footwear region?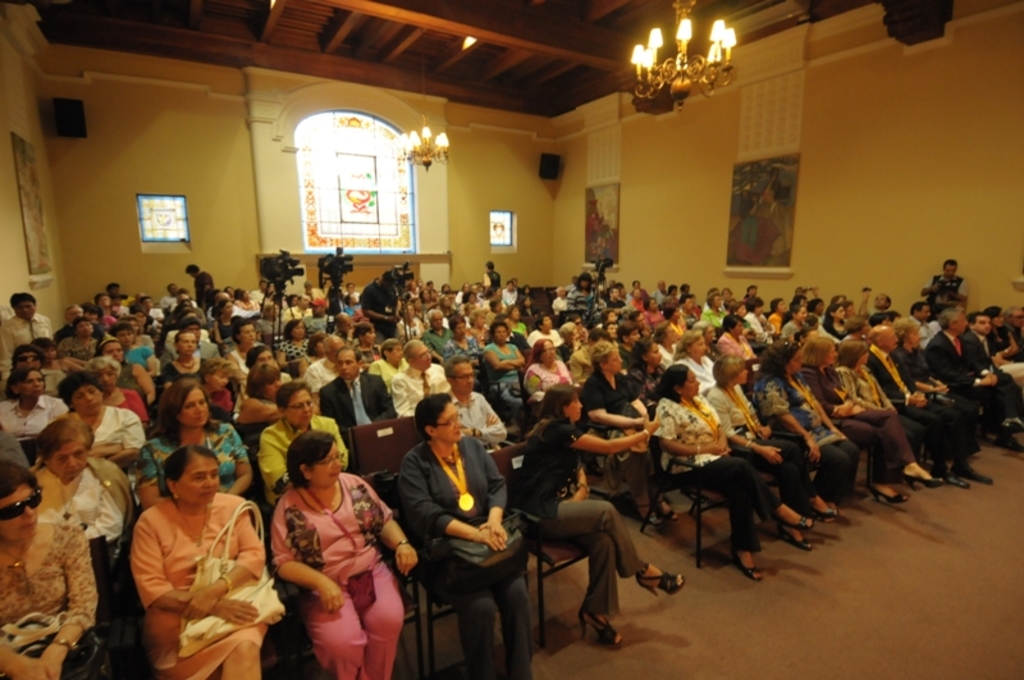
(979, 428, 1001, 446)
